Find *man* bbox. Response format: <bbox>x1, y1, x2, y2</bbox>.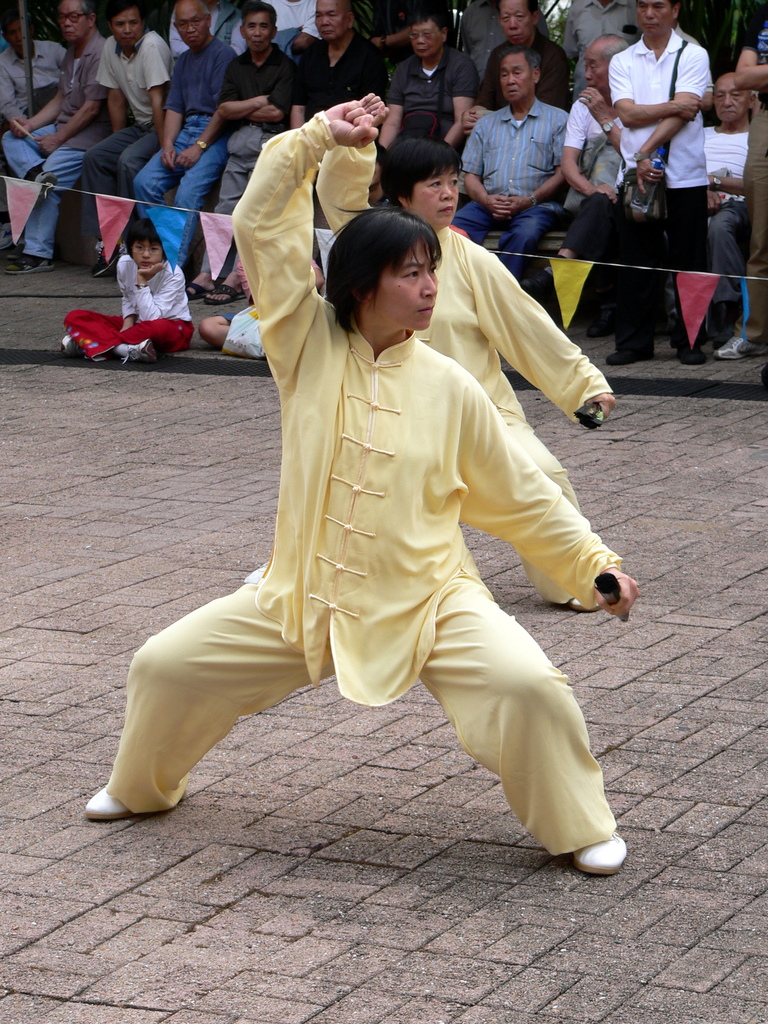
<bbox>138, 0, 236, 274</bbox>.
